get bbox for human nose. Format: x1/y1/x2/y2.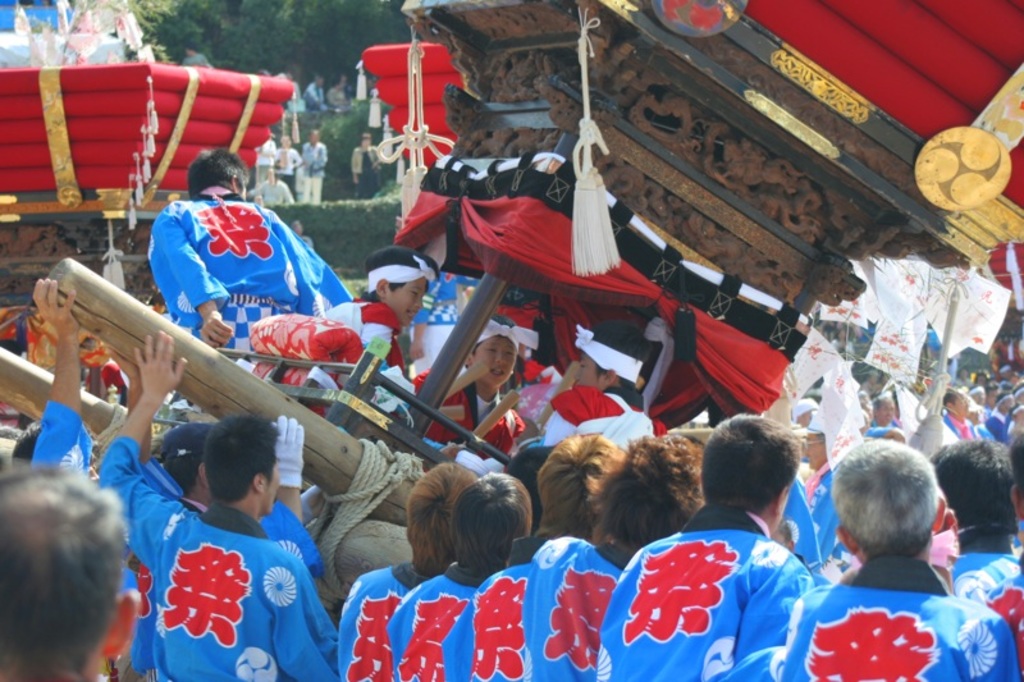
413/298/424/310.
